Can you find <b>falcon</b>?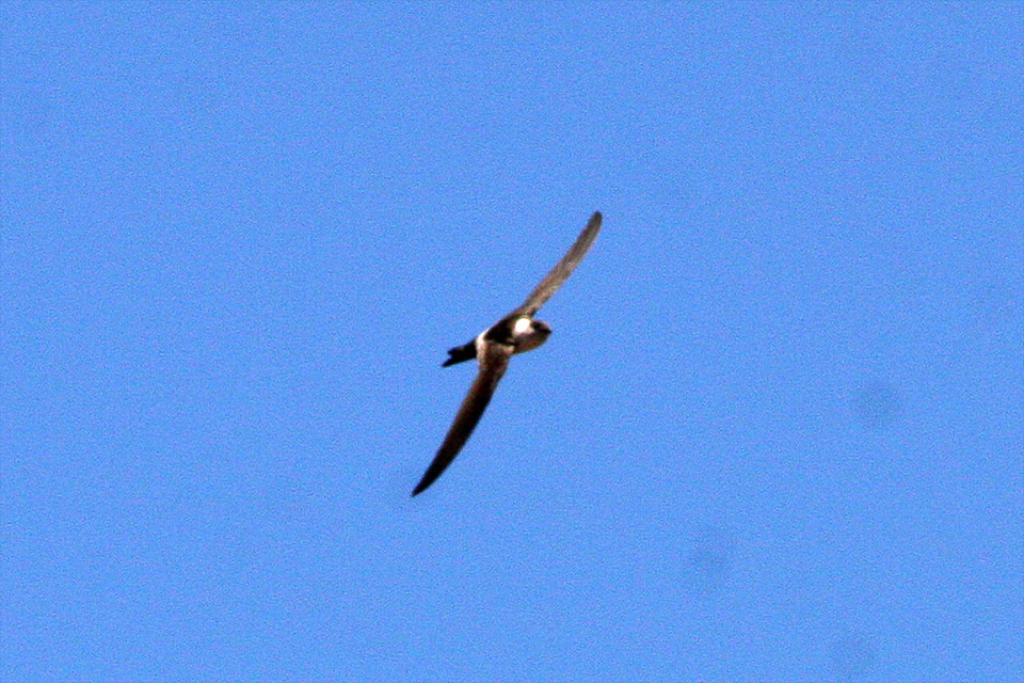
Yes, bounding box: box=[407, 205, 613, 497].
